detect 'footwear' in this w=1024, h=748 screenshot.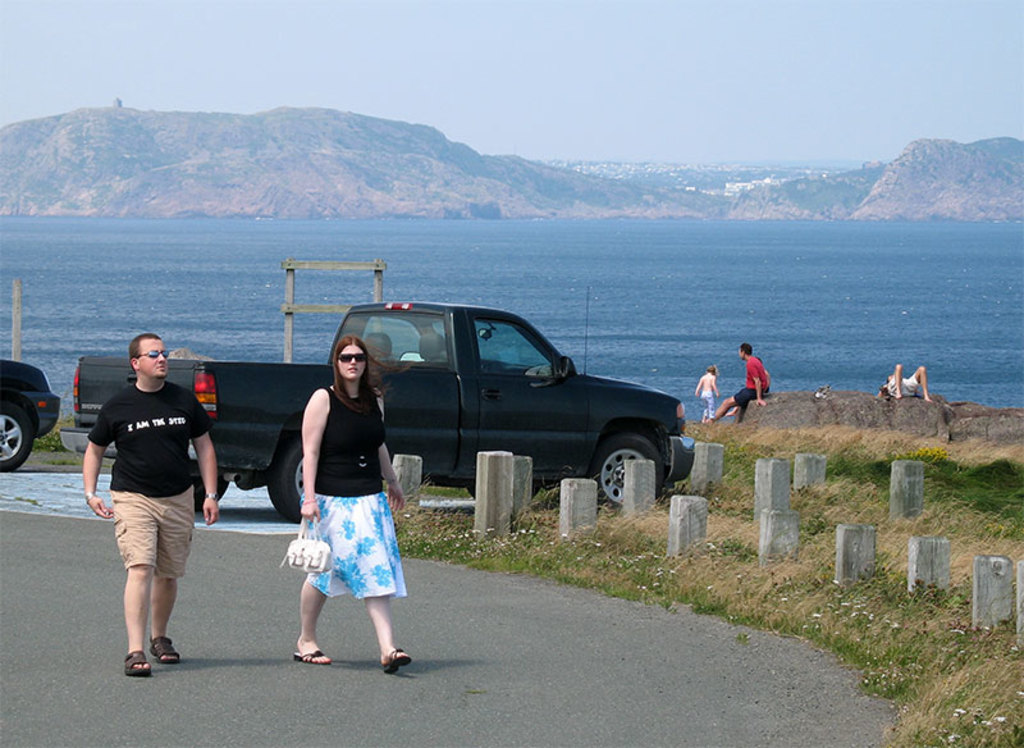
Detection: bbox=[118, 644, 152, 672].
